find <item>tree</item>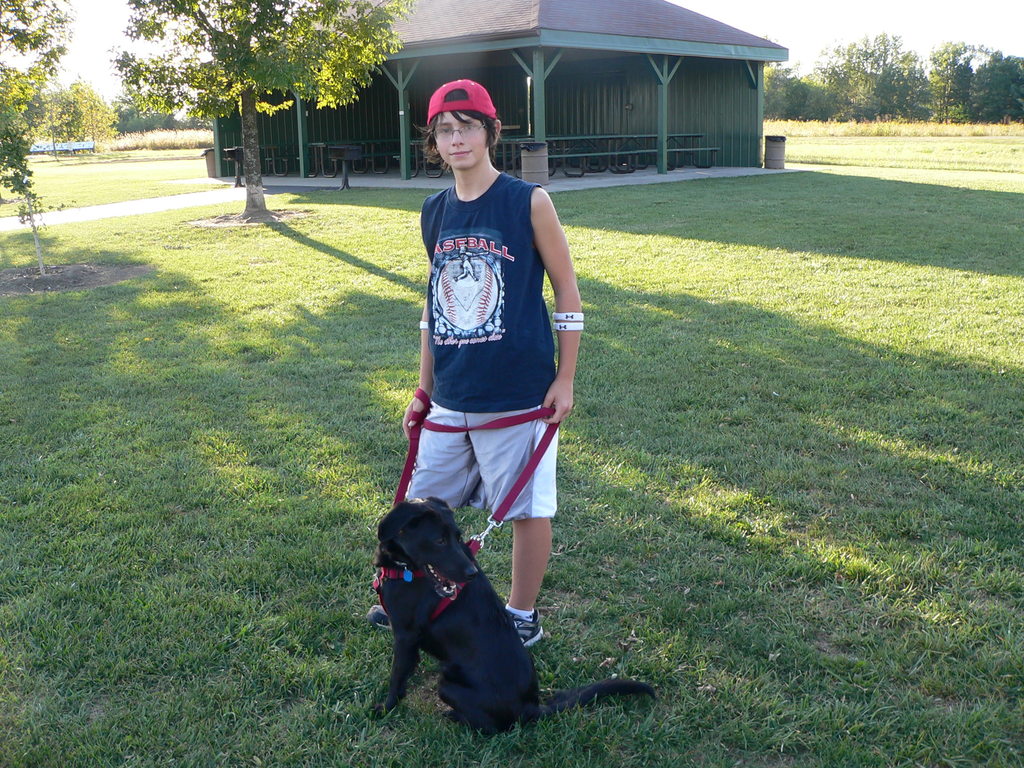
(x1=0, y1=0, x2=120, y2=201)
